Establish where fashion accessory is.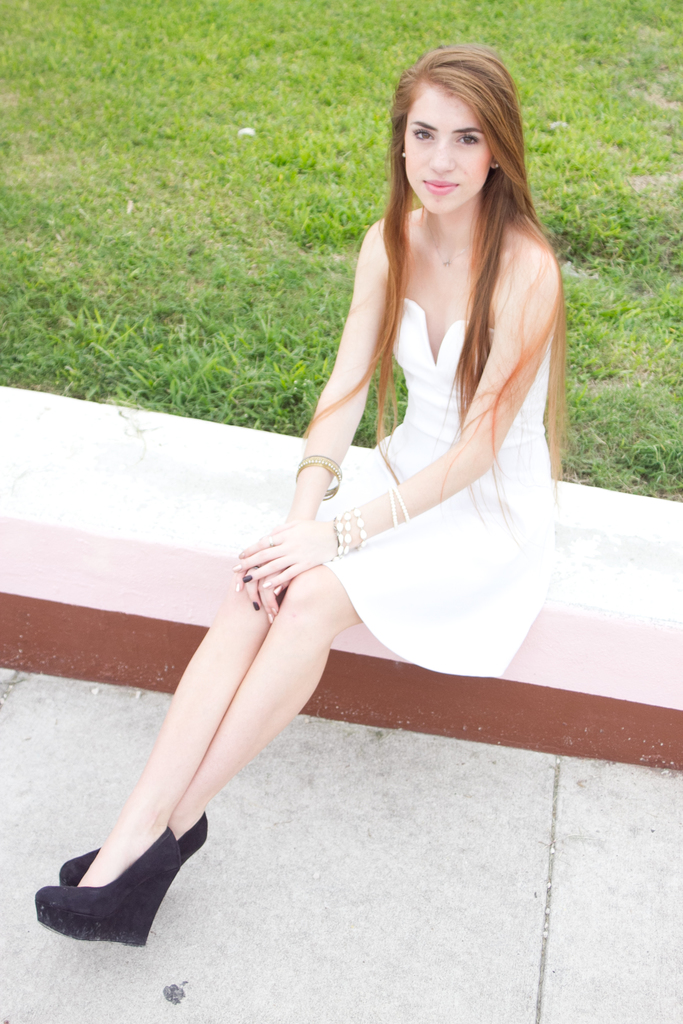
Established at (left=353, top=505, right=367, bottom=556).
